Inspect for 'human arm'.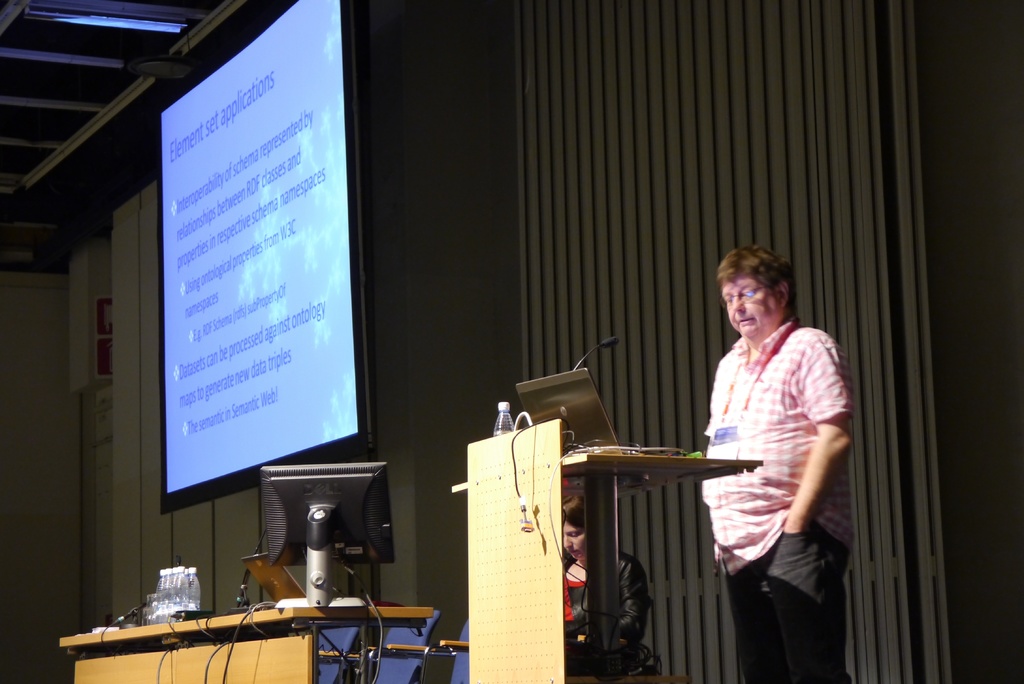
Inspection: 784:343:856:534.
